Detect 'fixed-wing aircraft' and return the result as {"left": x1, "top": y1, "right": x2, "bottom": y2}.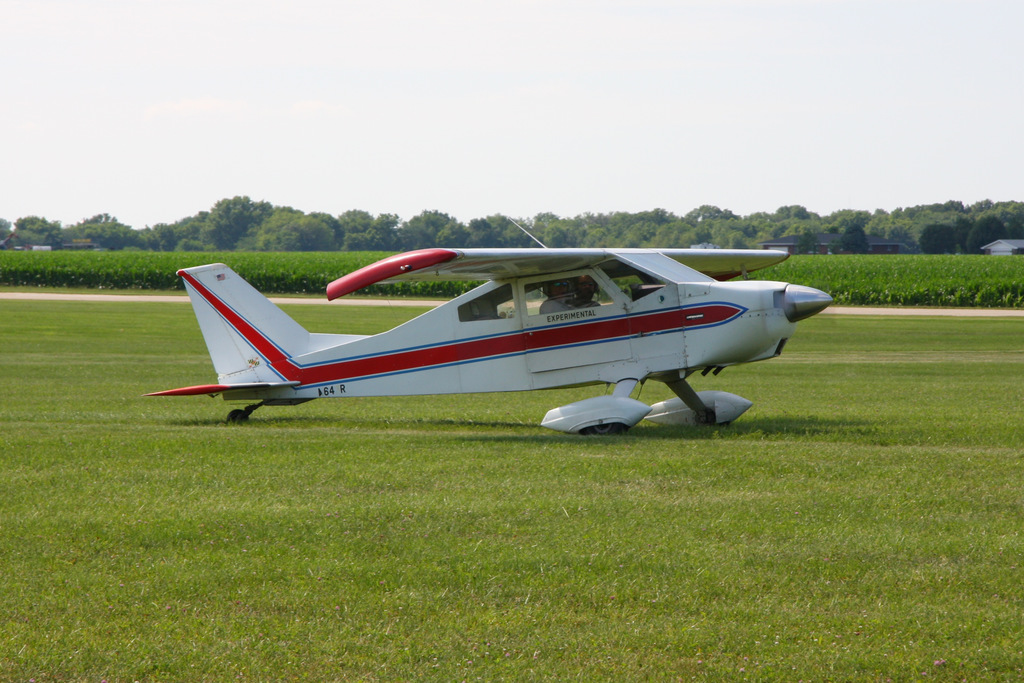
{"left": 143, "top": 210, "right": 831, "bottom": 437}.
